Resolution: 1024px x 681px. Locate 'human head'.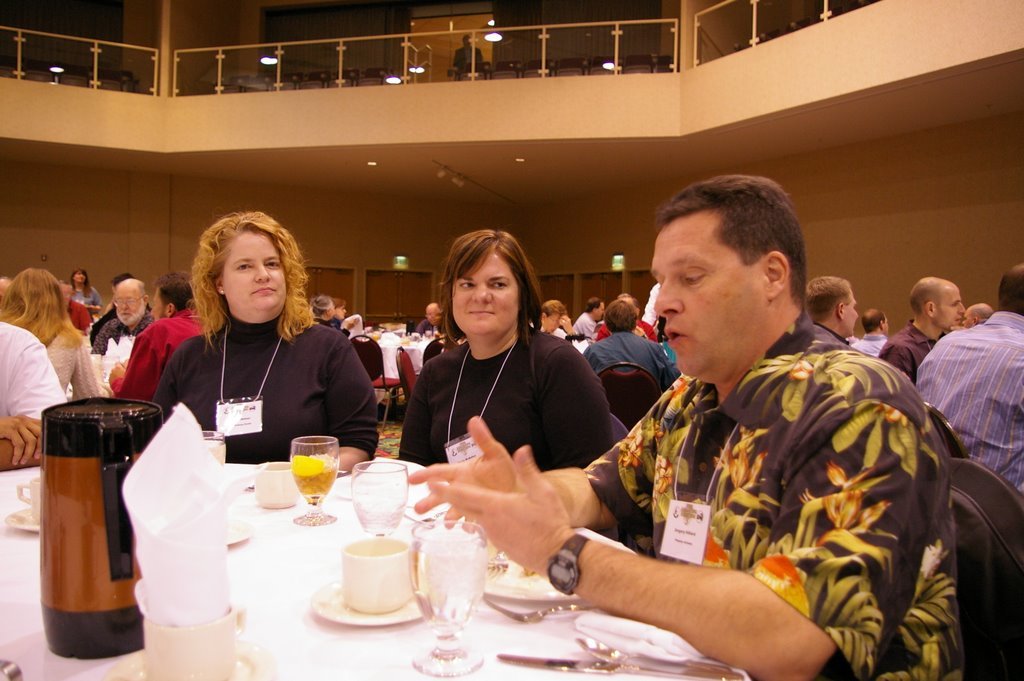
BBox(540, 299, 565, 330).
